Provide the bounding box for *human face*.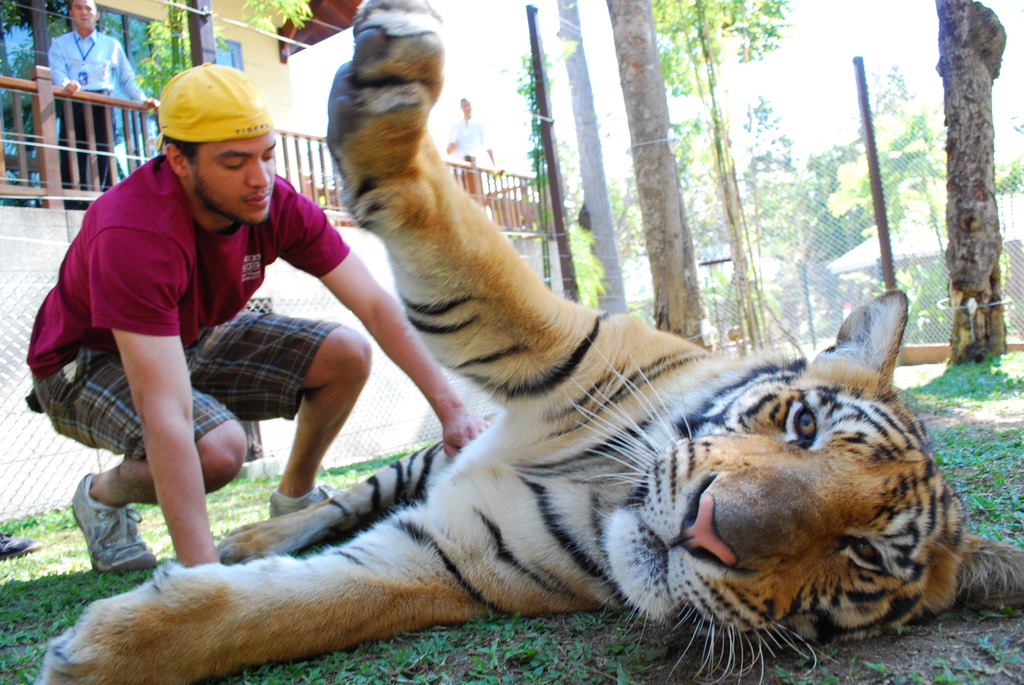
197,130,275,224.
